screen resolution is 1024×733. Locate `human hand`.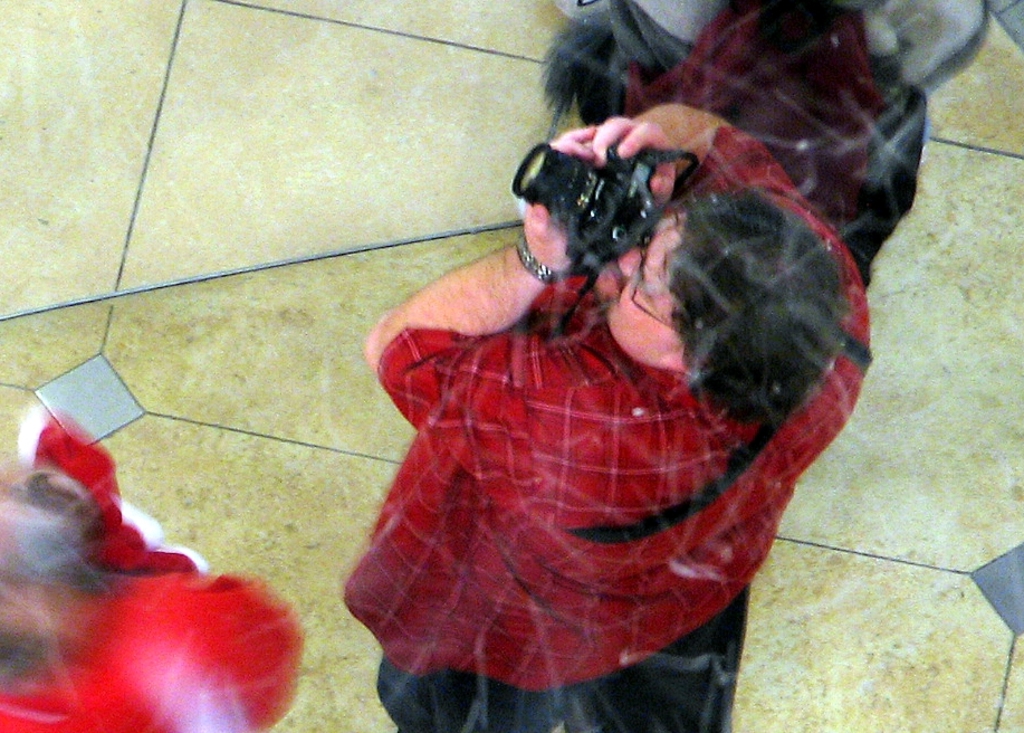
(587, 116, 678, 199).
